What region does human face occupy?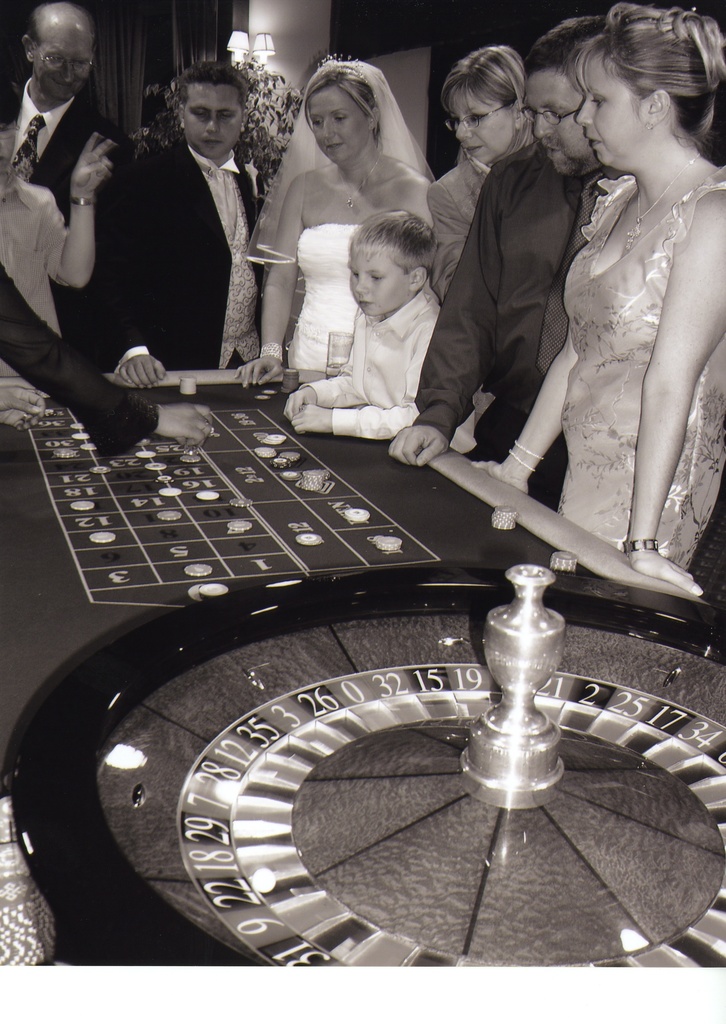
x1=183 y1=83 x2=240 y2=157.
